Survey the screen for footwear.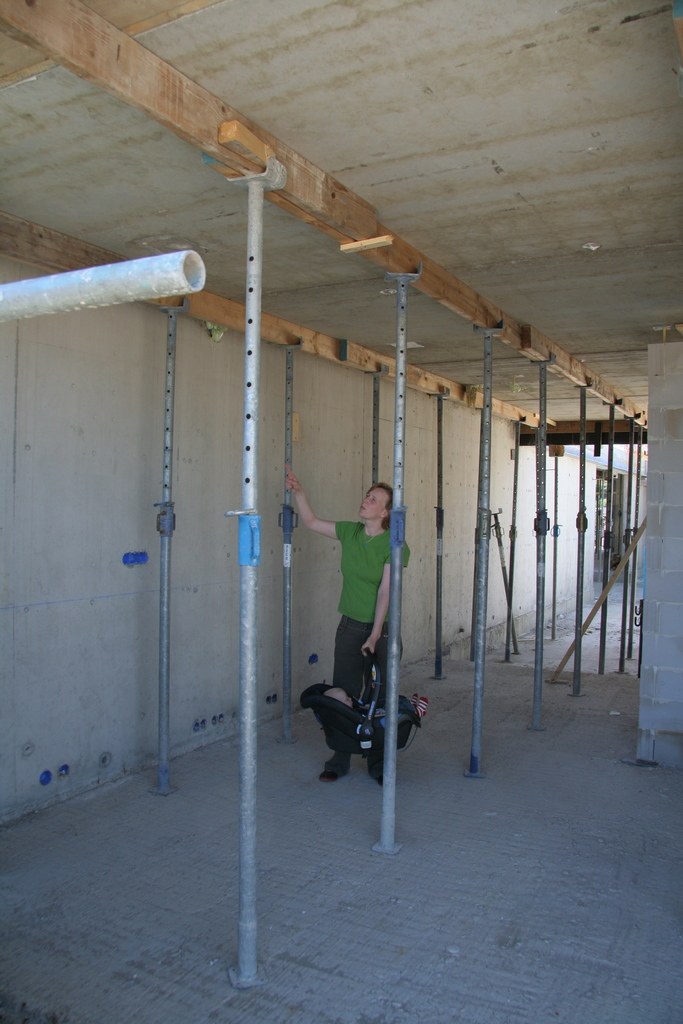
Survey found: (x1=318, y1=768, x2=343, y2=781).
